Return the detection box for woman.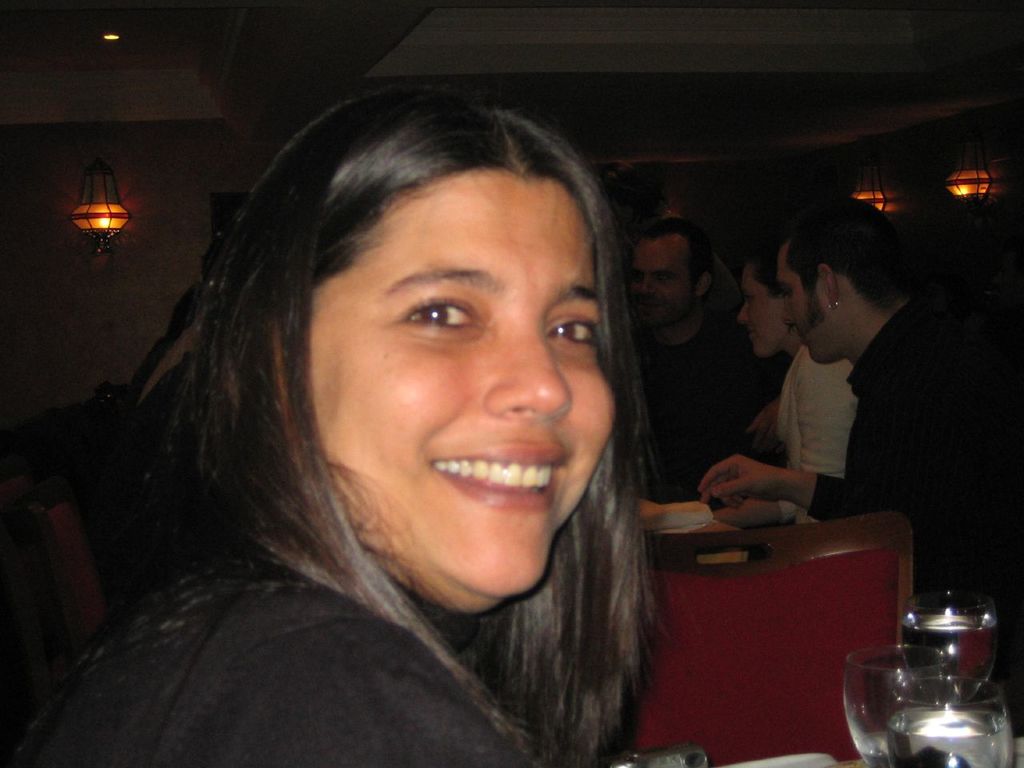
686, 250, 874, 532.
